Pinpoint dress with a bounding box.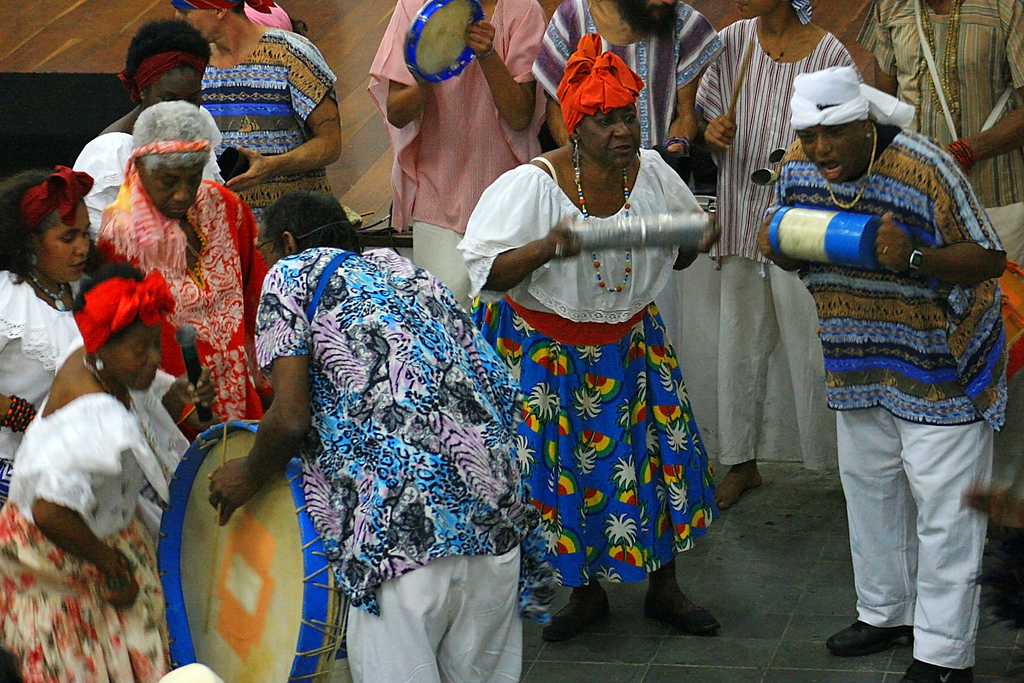
box=[0, 397, 182, 682].
